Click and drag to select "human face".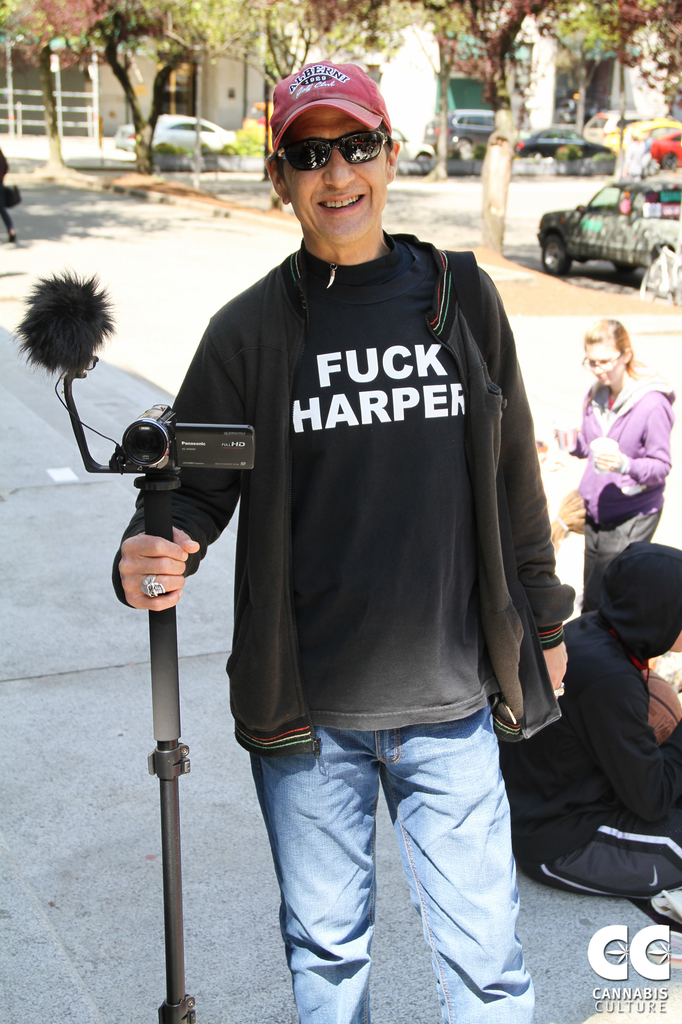
Selection: left=589, top=339, right=622, bottom=385.
